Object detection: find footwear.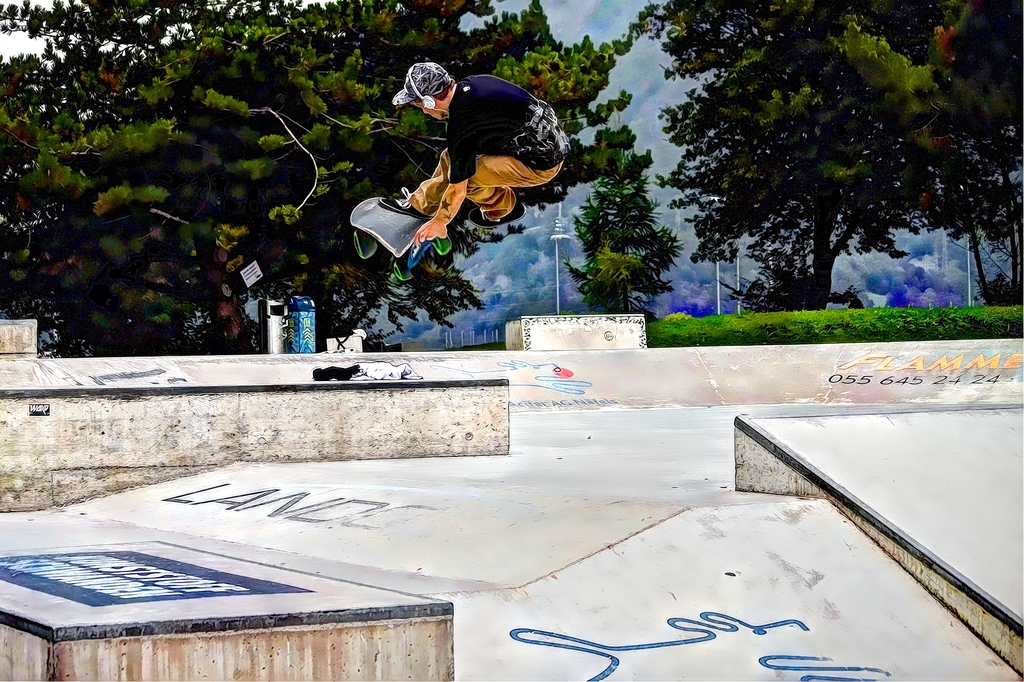
bbox=[376, 187, 434, 218].
